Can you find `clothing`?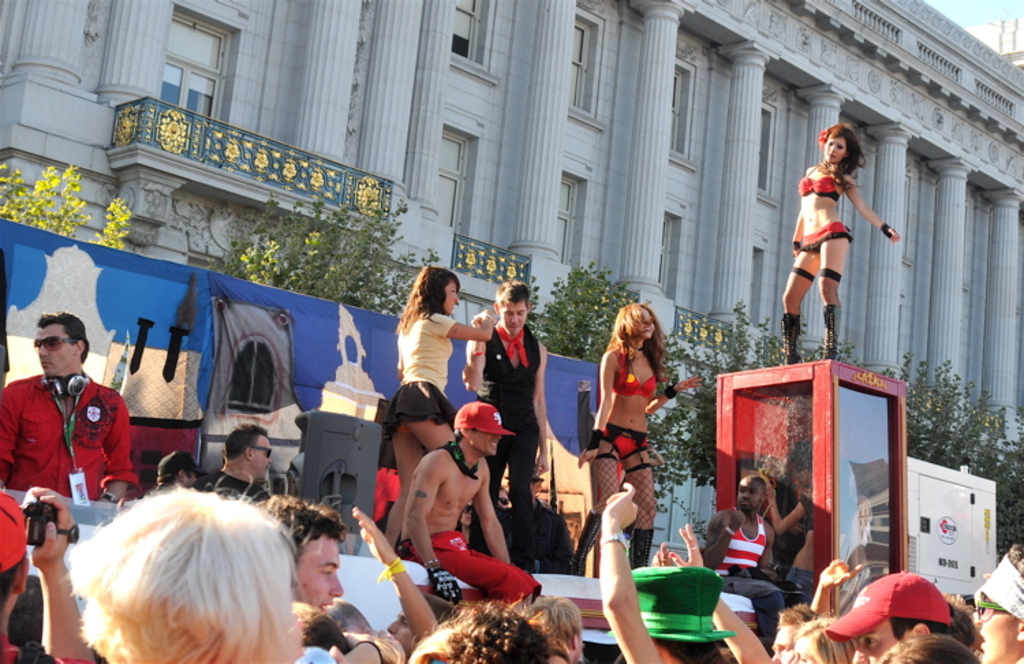
Yes, bounding box: rect(613, 351, 665, 404).
